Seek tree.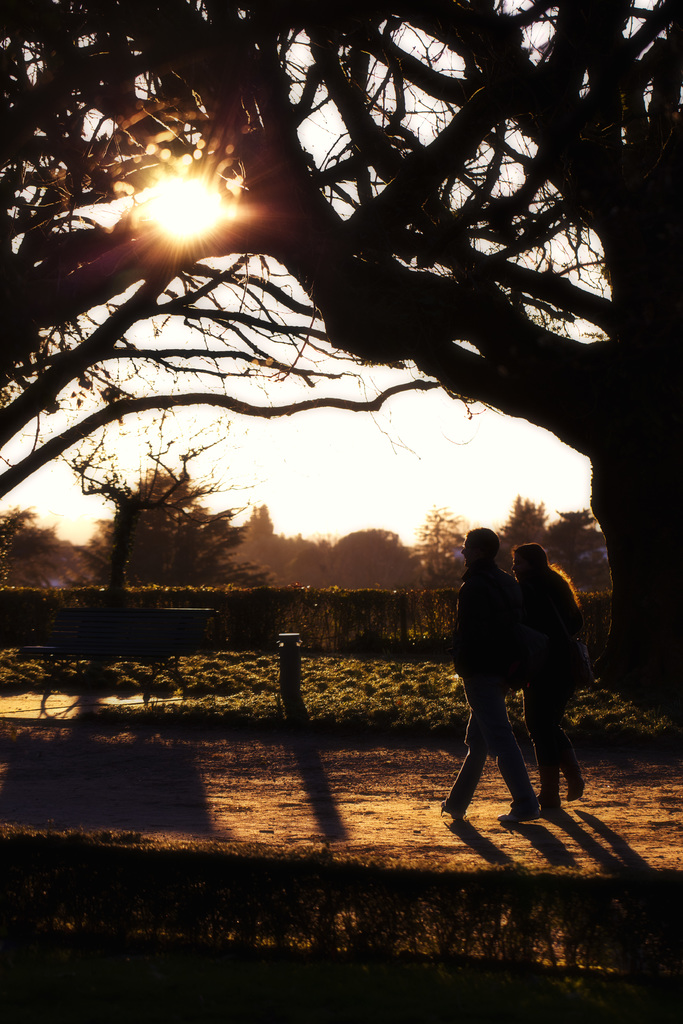
0,0,682,706.
